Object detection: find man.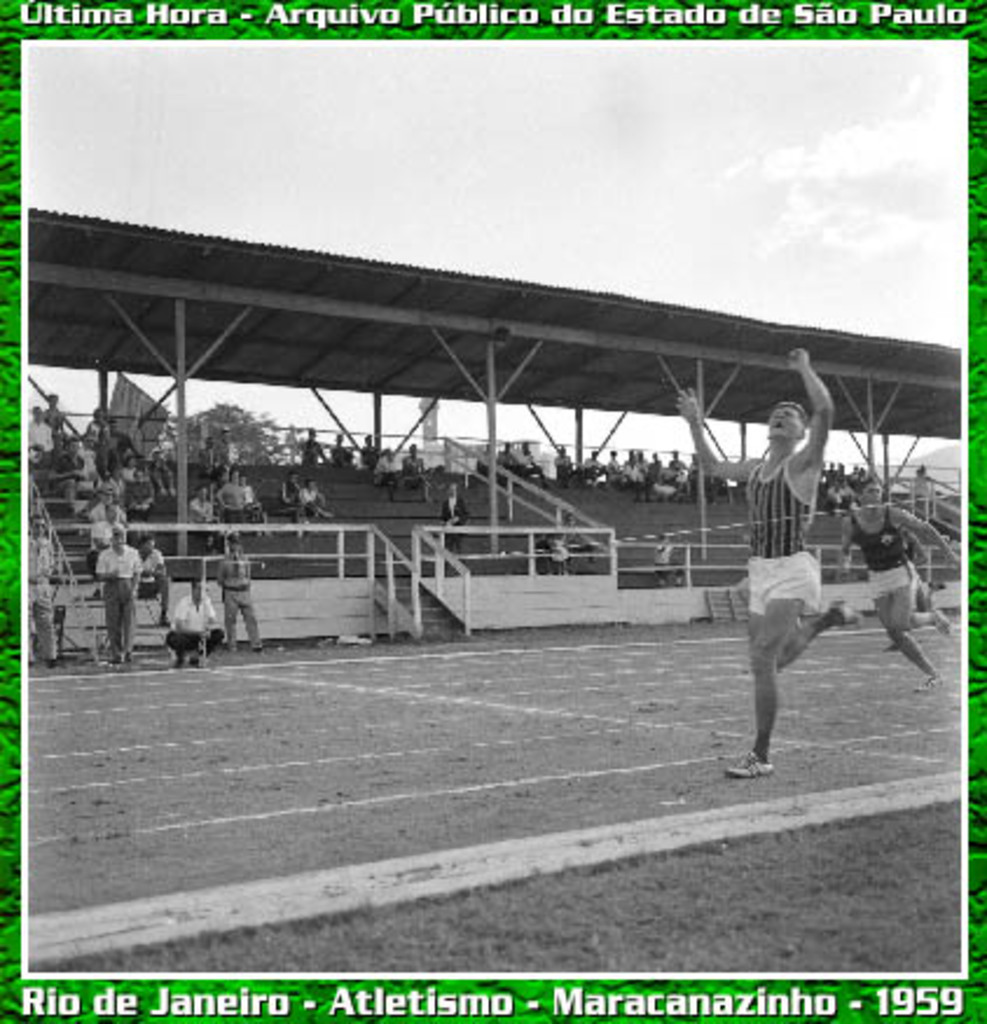
[861,486,952,699].
